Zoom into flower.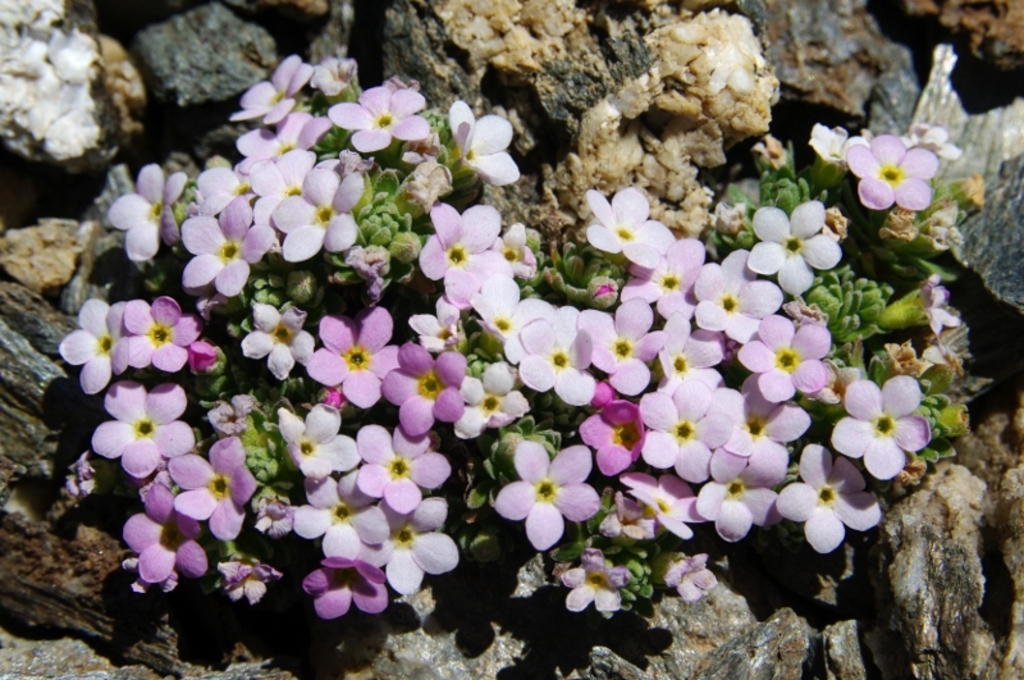
Zoom target: 625:236:704:330.
